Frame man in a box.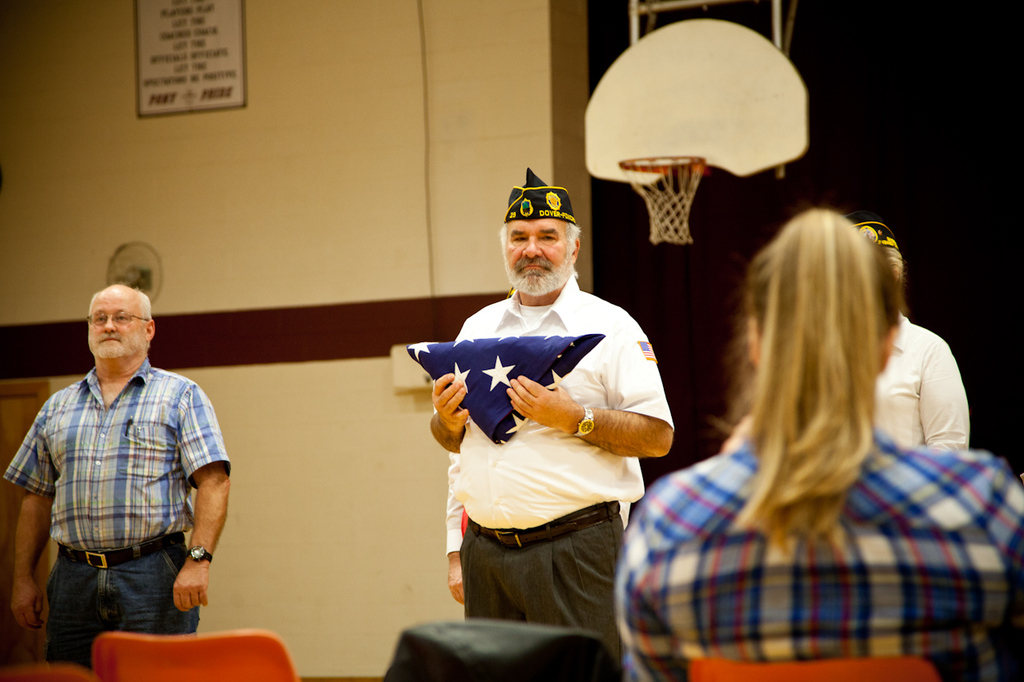
<box>427,170,676,655</box>.
